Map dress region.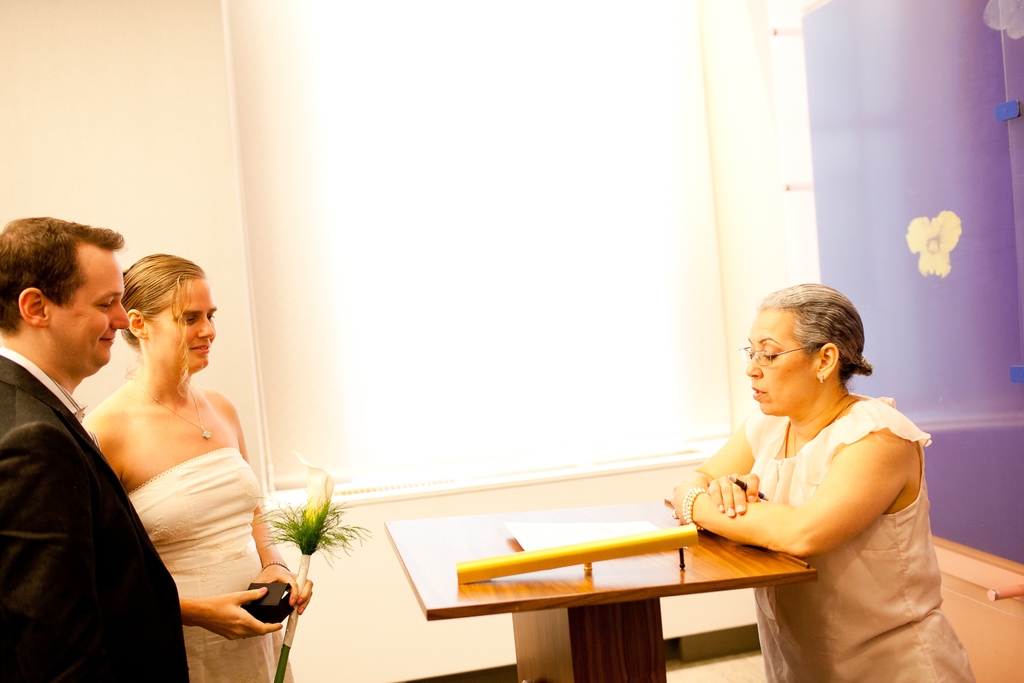
Mapped to rect(125, 447, 292, 682).
